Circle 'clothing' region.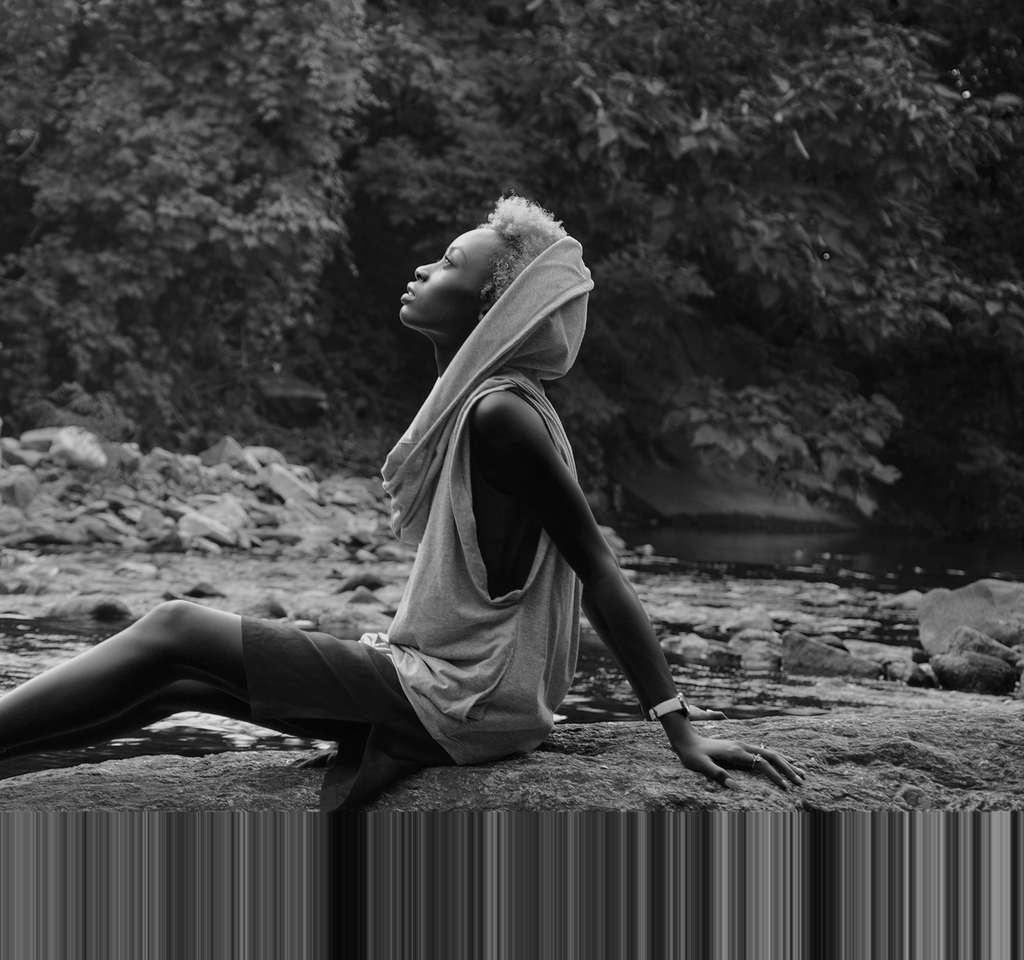
Region: x1=239 y1=232 x2=581 y2=812.
